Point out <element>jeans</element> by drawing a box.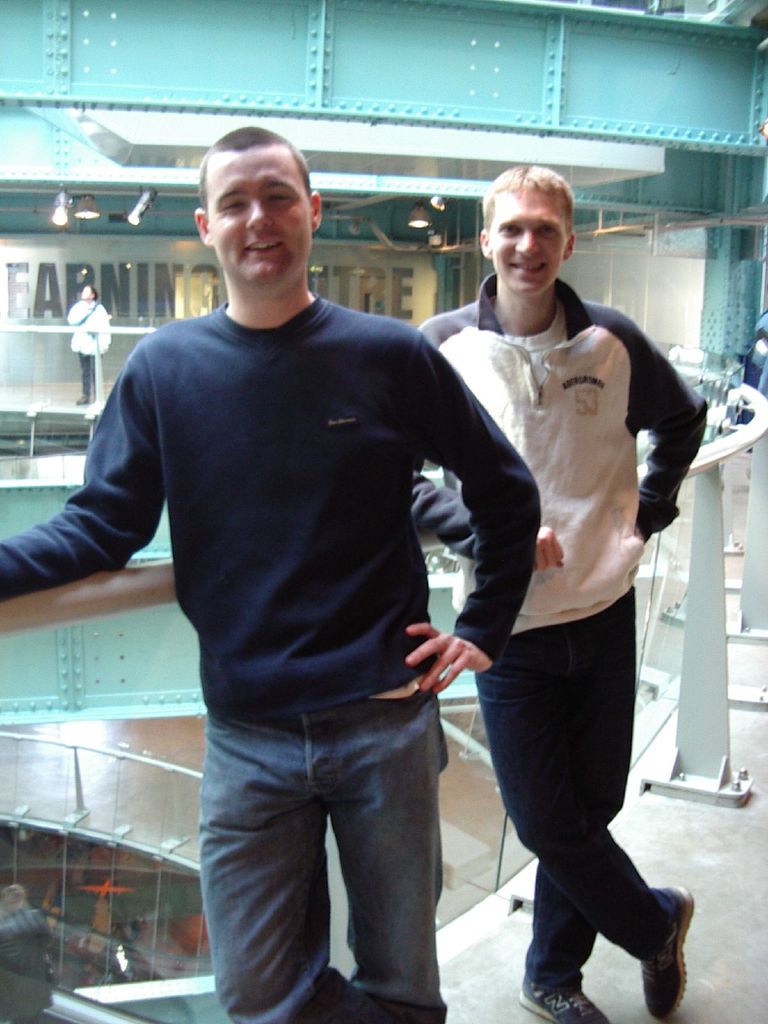
[left=477, top=588, right=680, bottom=998].
